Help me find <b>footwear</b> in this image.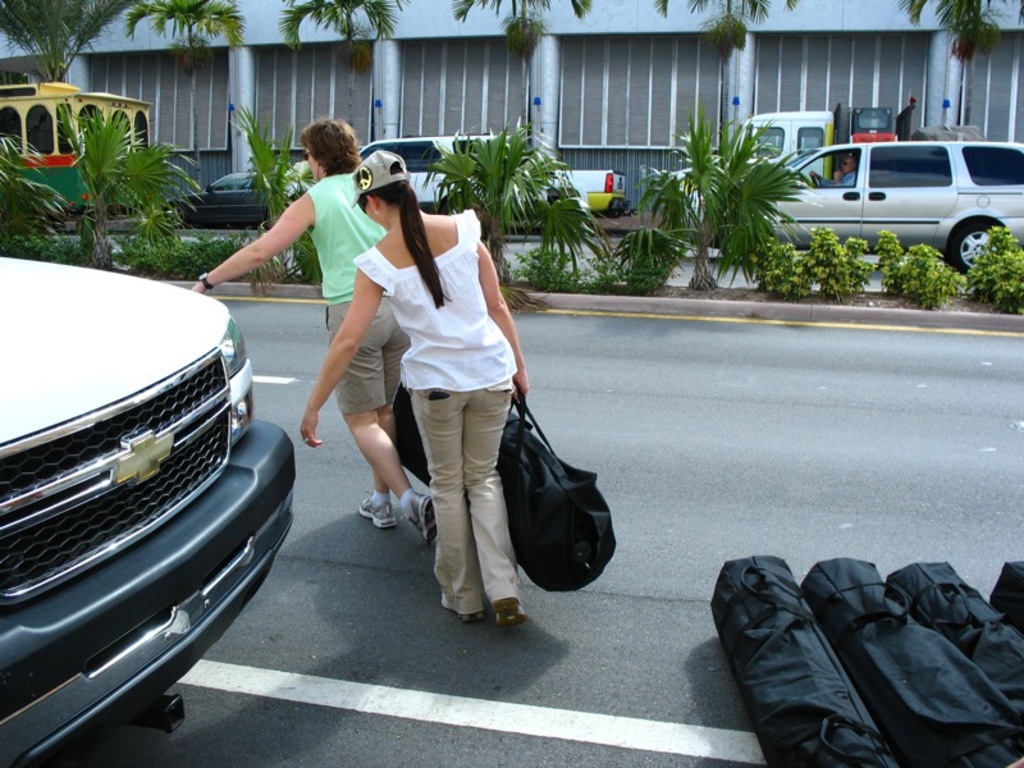
Found it: detection(406, 493, 438, 548).
